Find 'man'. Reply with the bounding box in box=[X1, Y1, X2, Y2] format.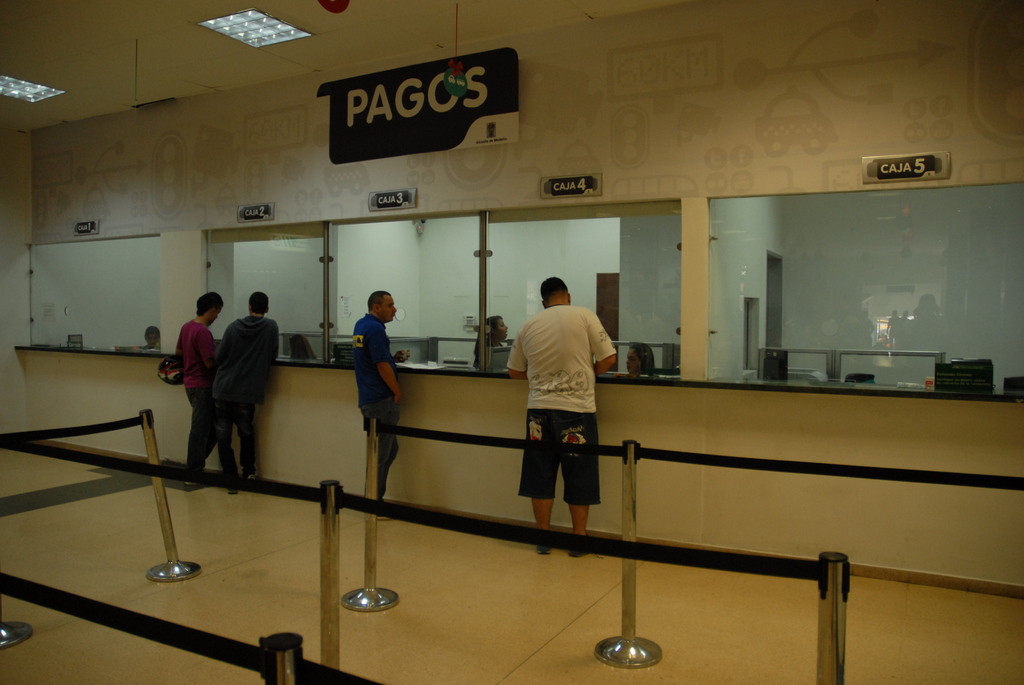
box=[512, 274, 618, 546].
